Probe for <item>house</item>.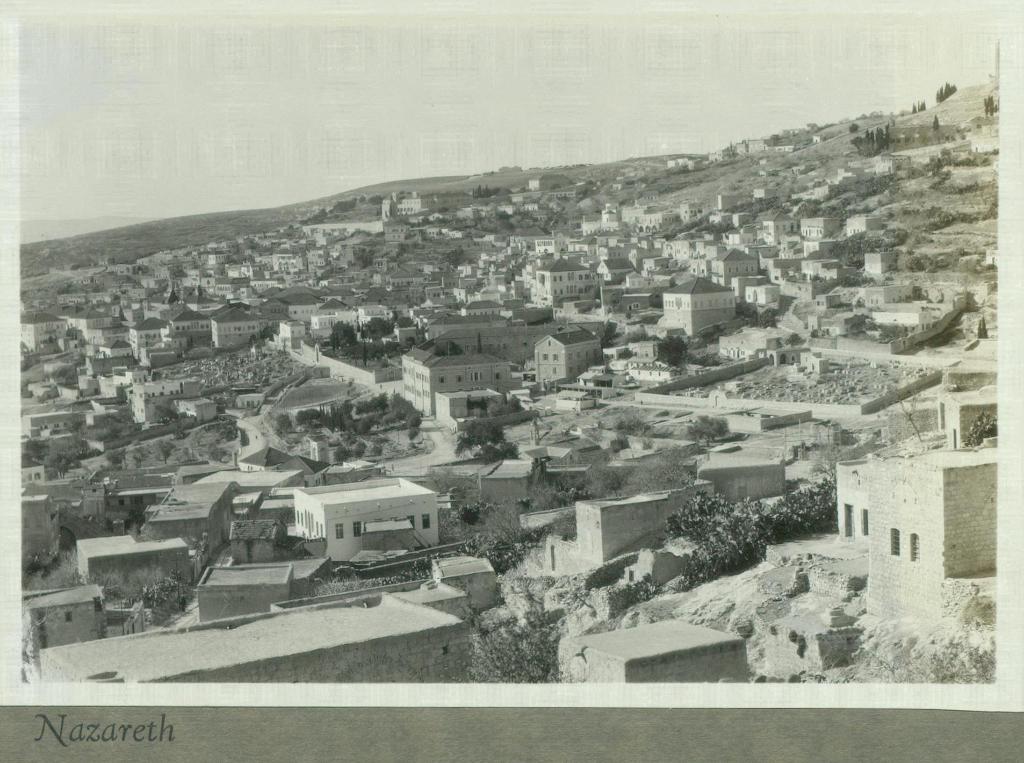
Probe result: bbox=[838, 449, 993, 618].
